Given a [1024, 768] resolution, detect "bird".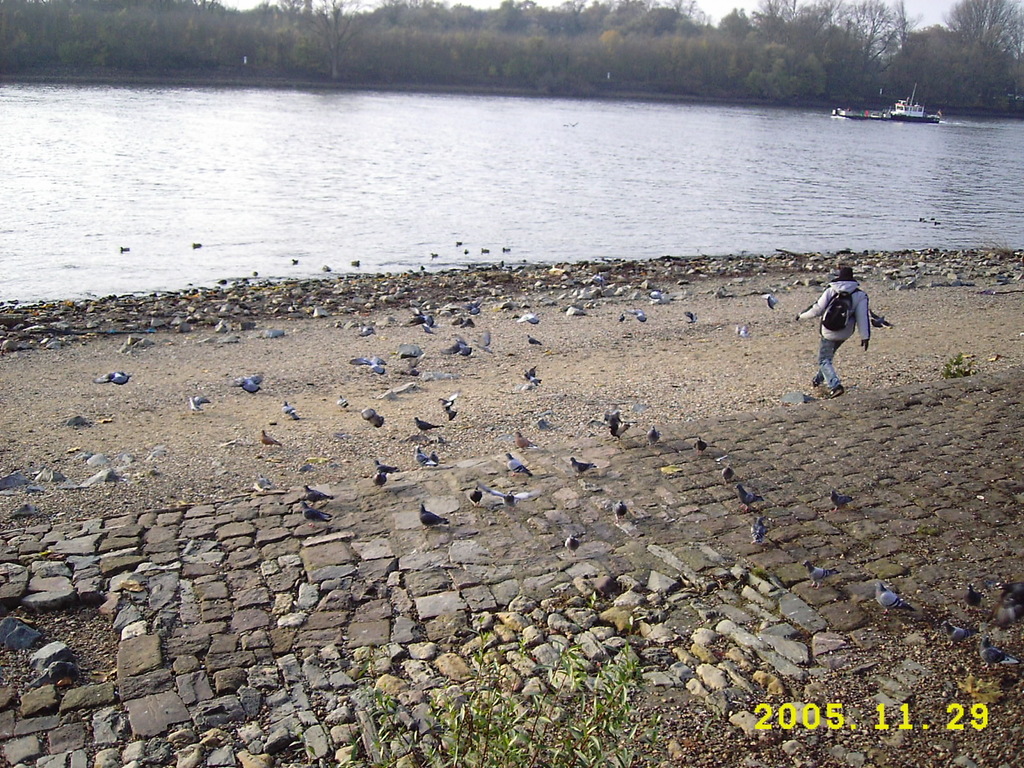
(982,632,1017,675).
